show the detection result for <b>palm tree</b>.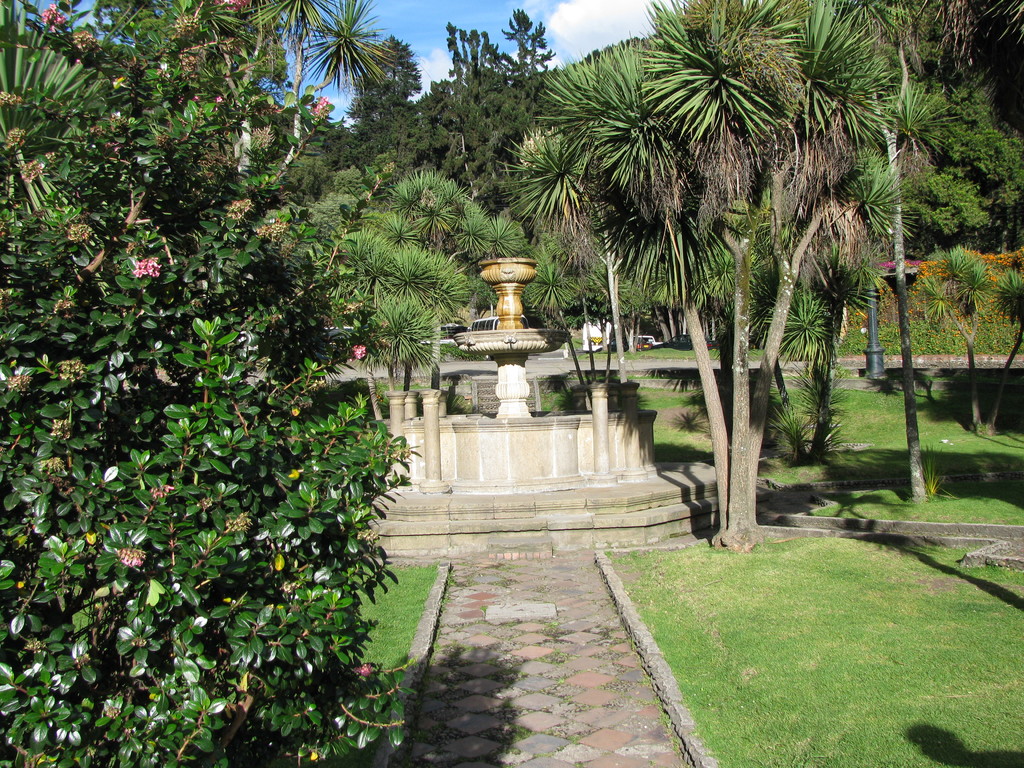
{"left": 777, "top": 4, "right": 881, "bottom": 363}.
